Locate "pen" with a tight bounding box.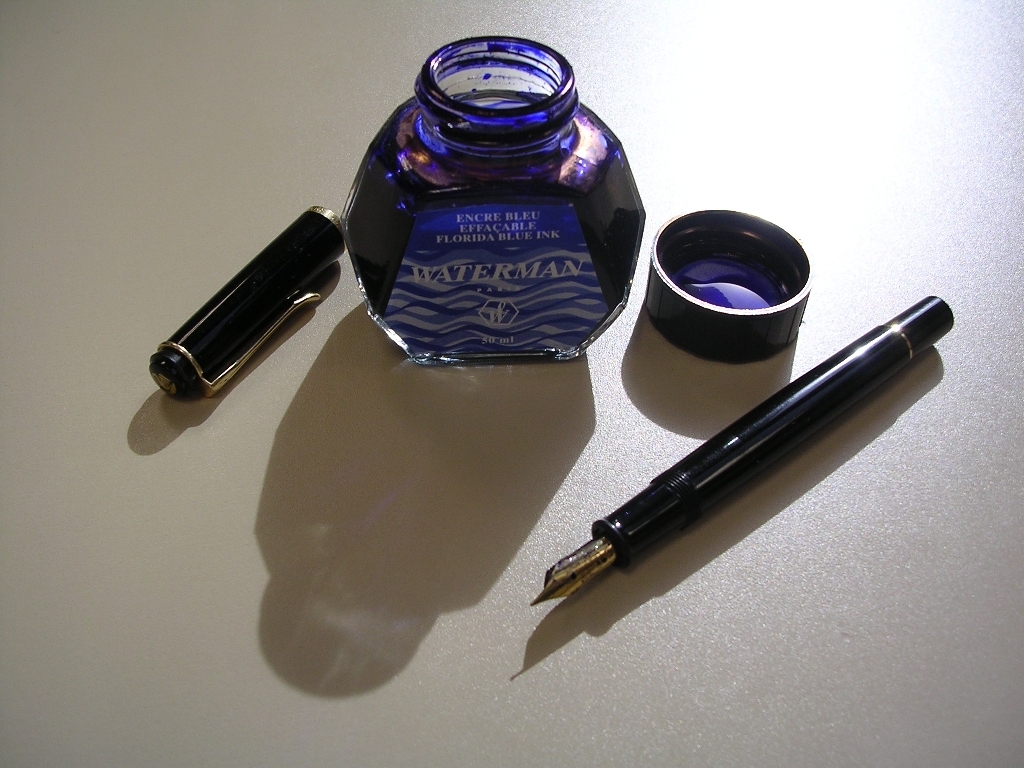
{"left": 529, "top": 295, "right": 957, "bottom": 601}.
